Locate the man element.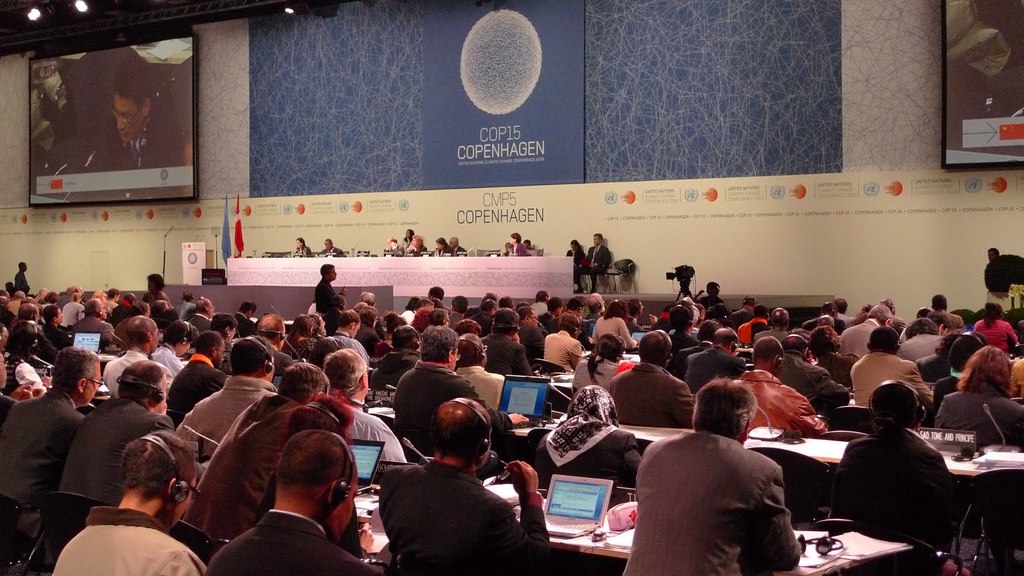
Element bbox: [360, 396, 542, 575].
